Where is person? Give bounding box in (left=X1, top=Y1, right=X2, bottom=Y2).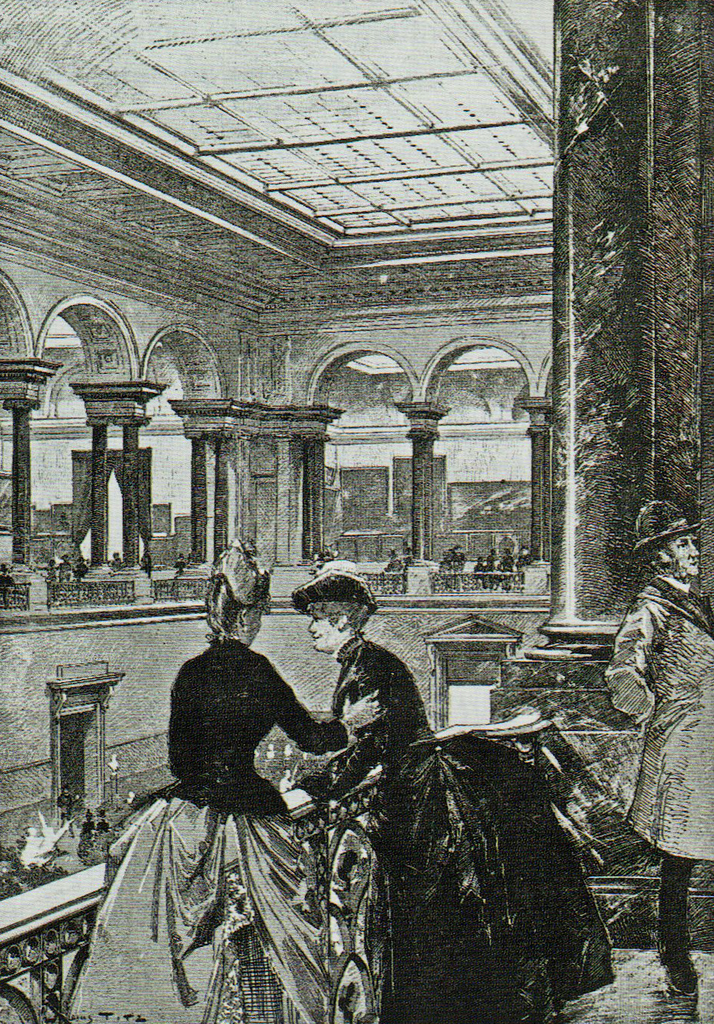
(left=605, top=503, right=713, bottom=1022).
